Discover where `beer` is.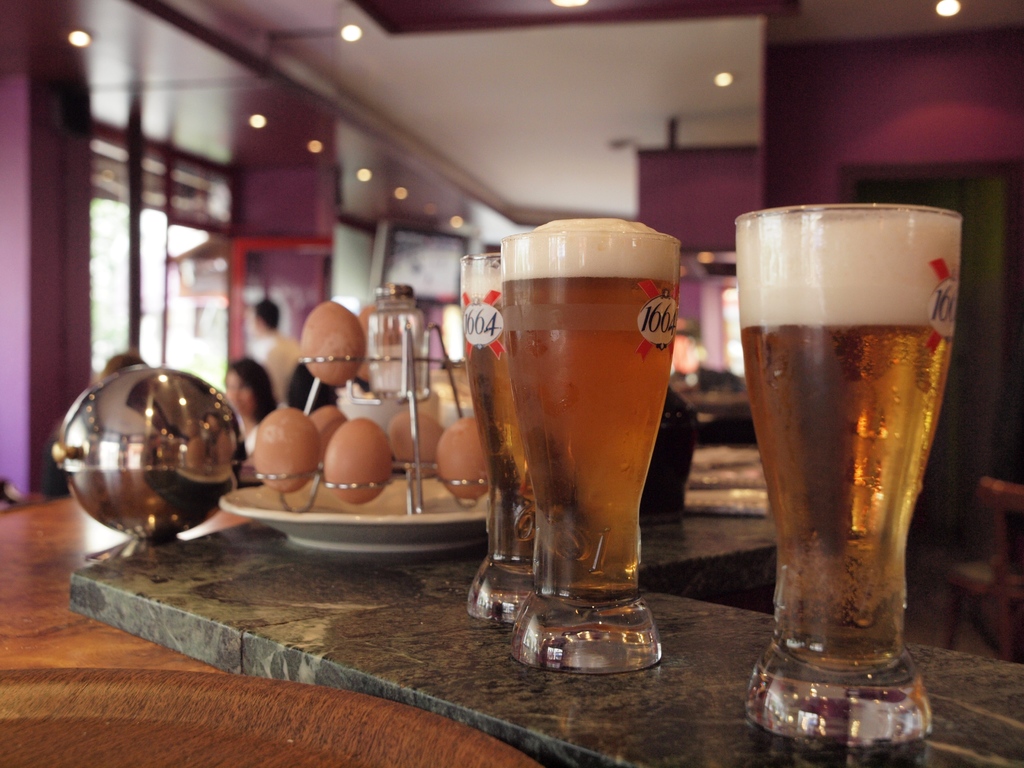
Discovered at l=724, t=199, r=970, b=739.
